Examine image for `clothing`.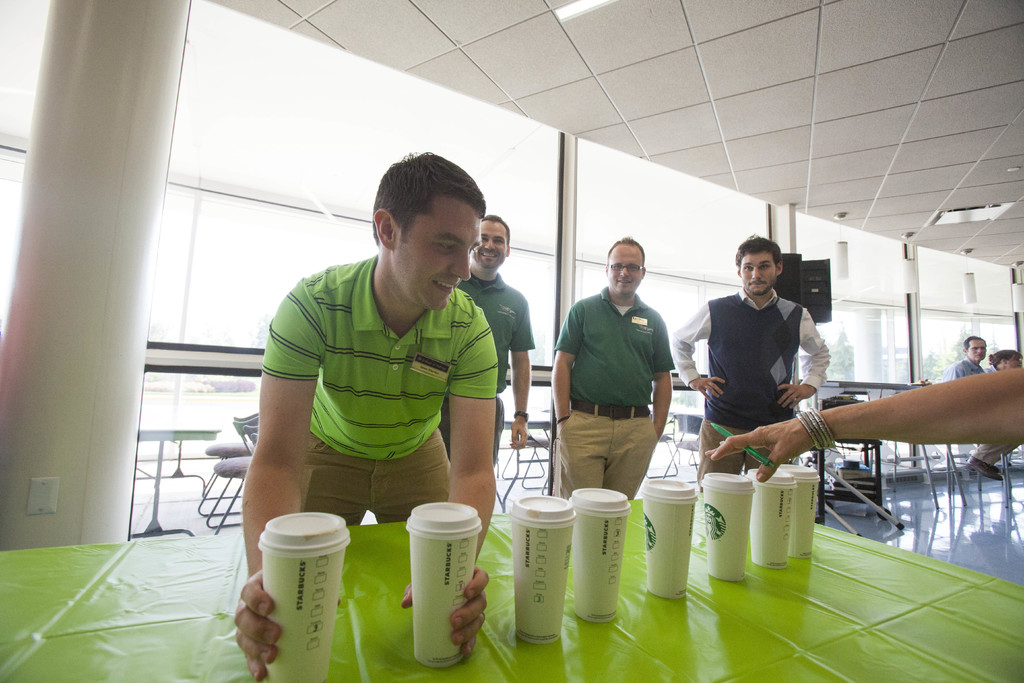
Examination result: bbox(956, 355, 1019, 461).
